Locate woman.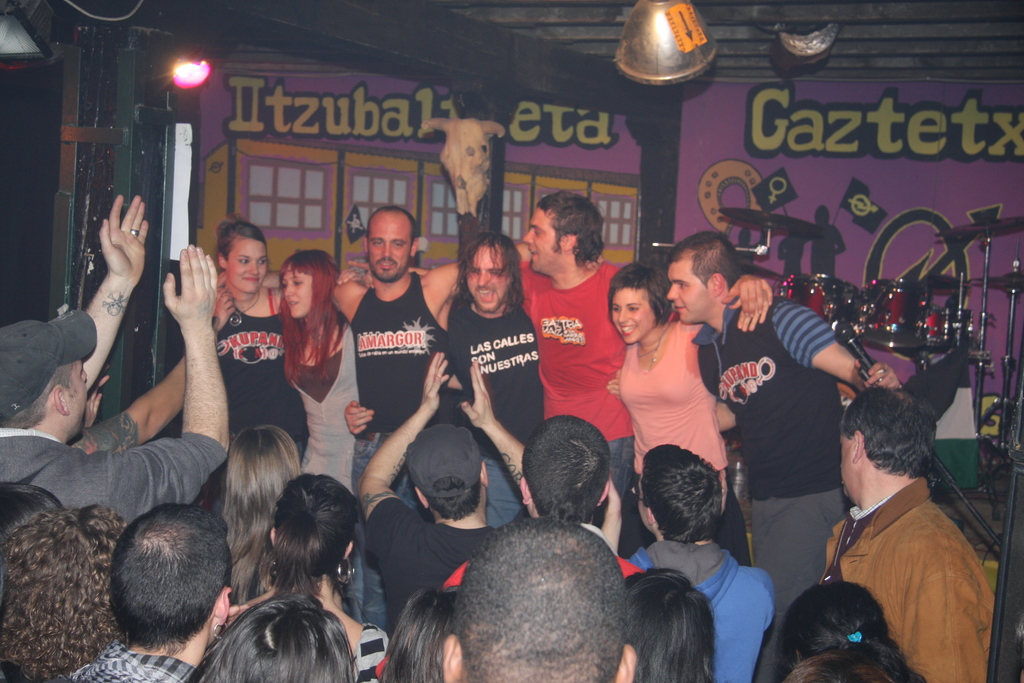
Bounding box: {"x1": 209, "y1": 215, "x2": 303, "y2": 472}.
